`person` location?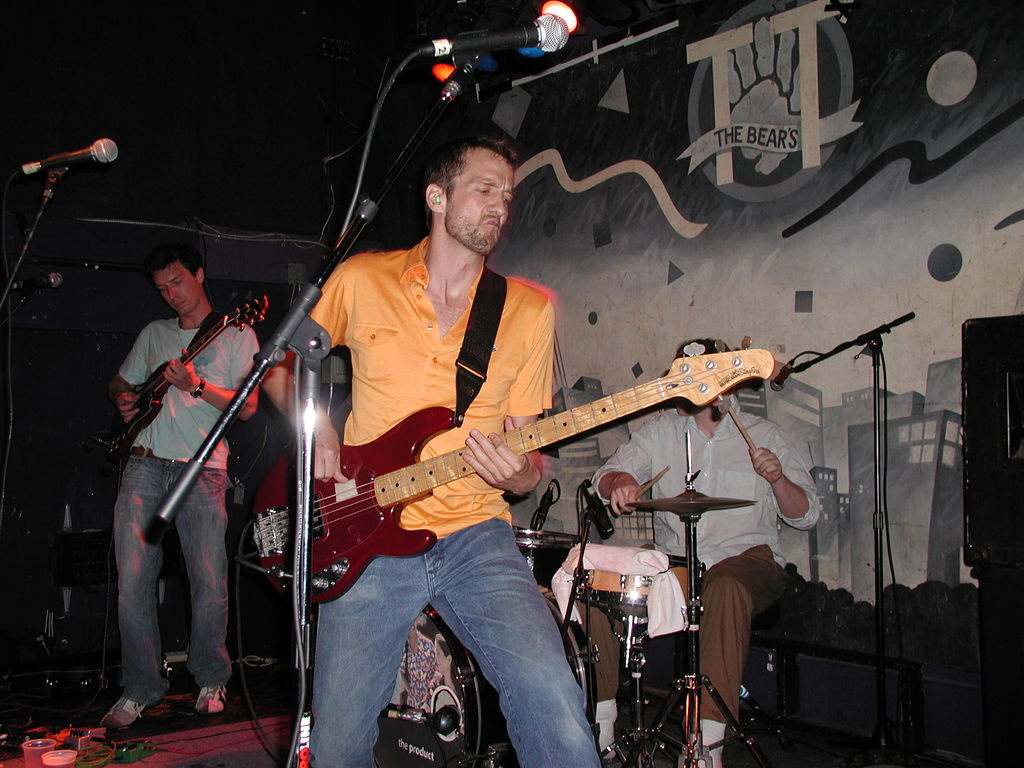
BBox(96, 253, 262, 737)
